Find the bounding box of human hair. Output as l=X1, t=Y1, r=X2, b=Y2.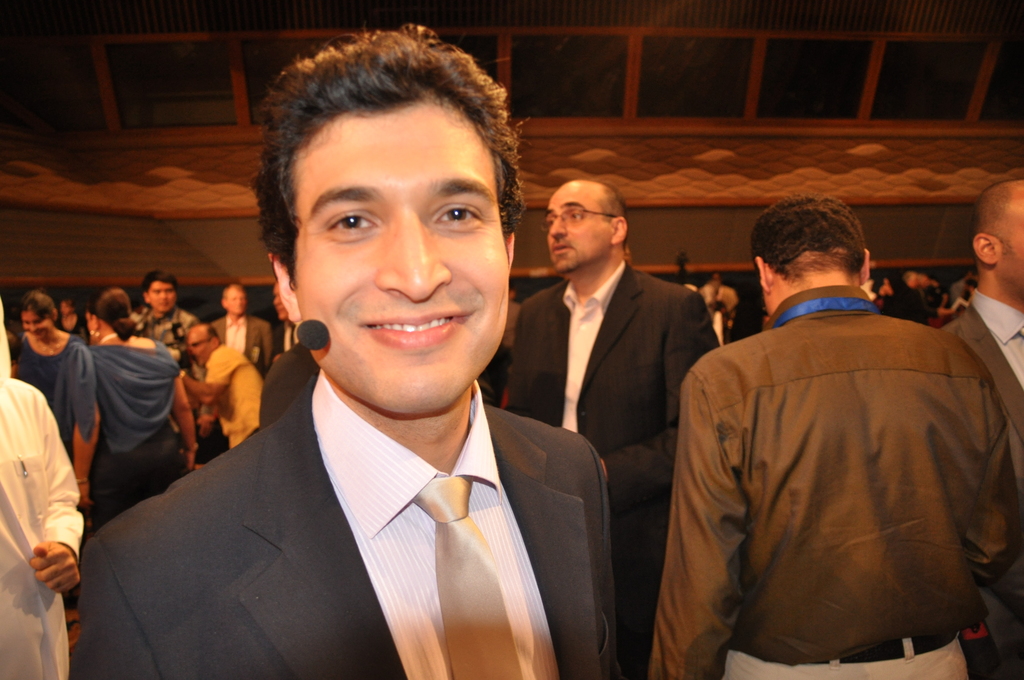
l=257, t=34, r=522, b=262.
